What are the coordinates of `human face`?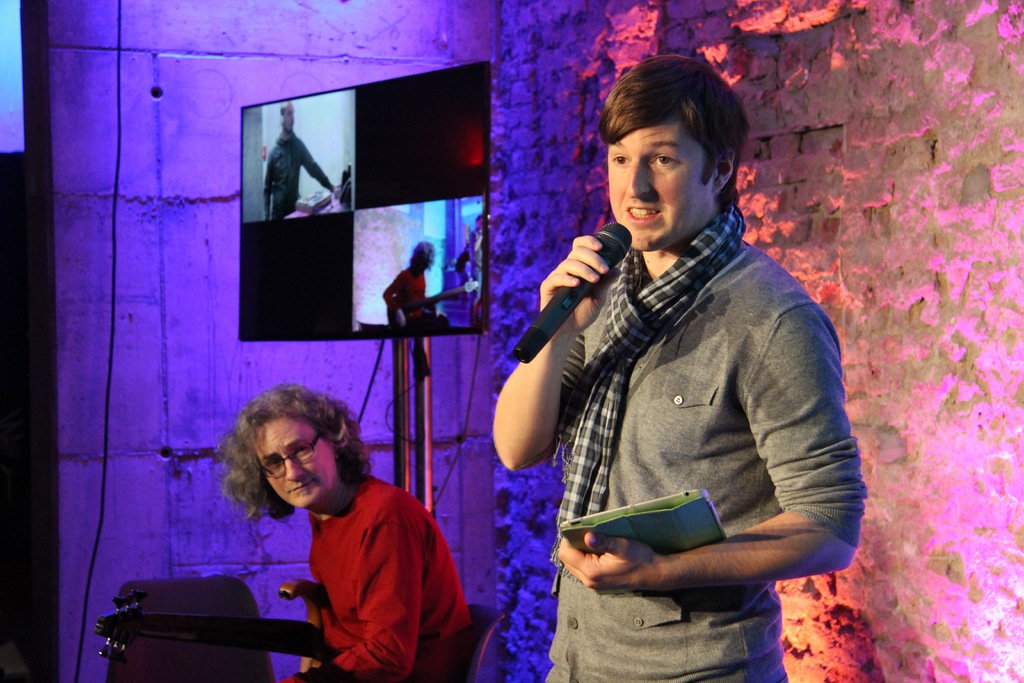
BBox(605, 107, 712, 249).
